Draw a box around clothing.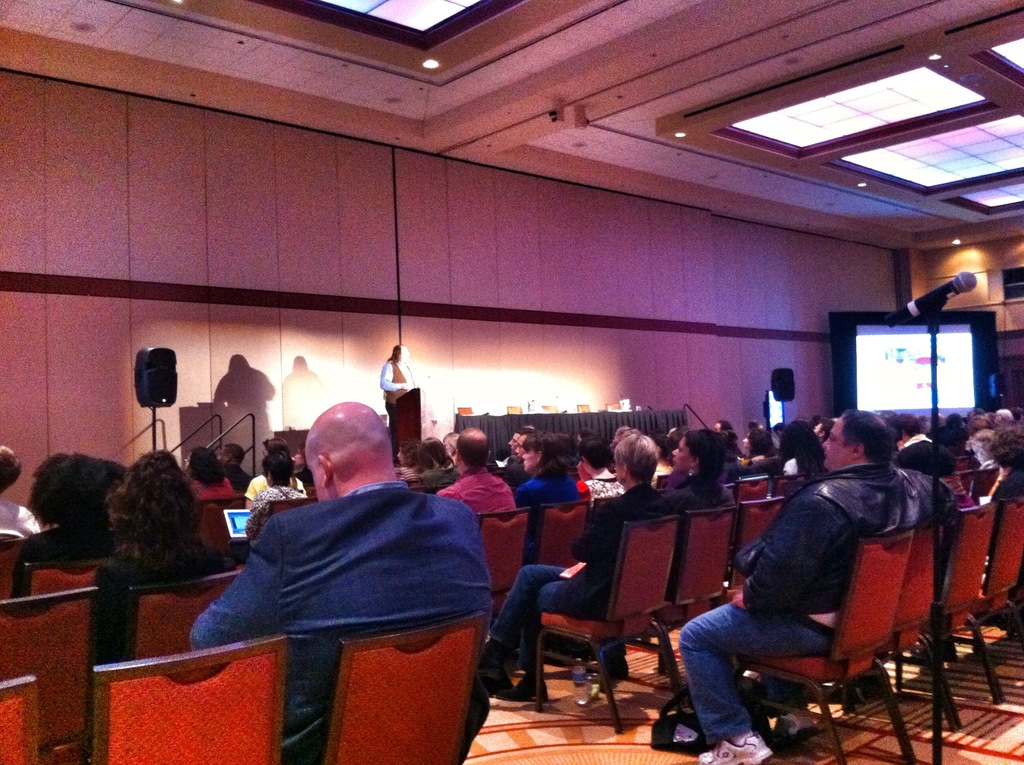
locate(675, 453, 925, 755).
